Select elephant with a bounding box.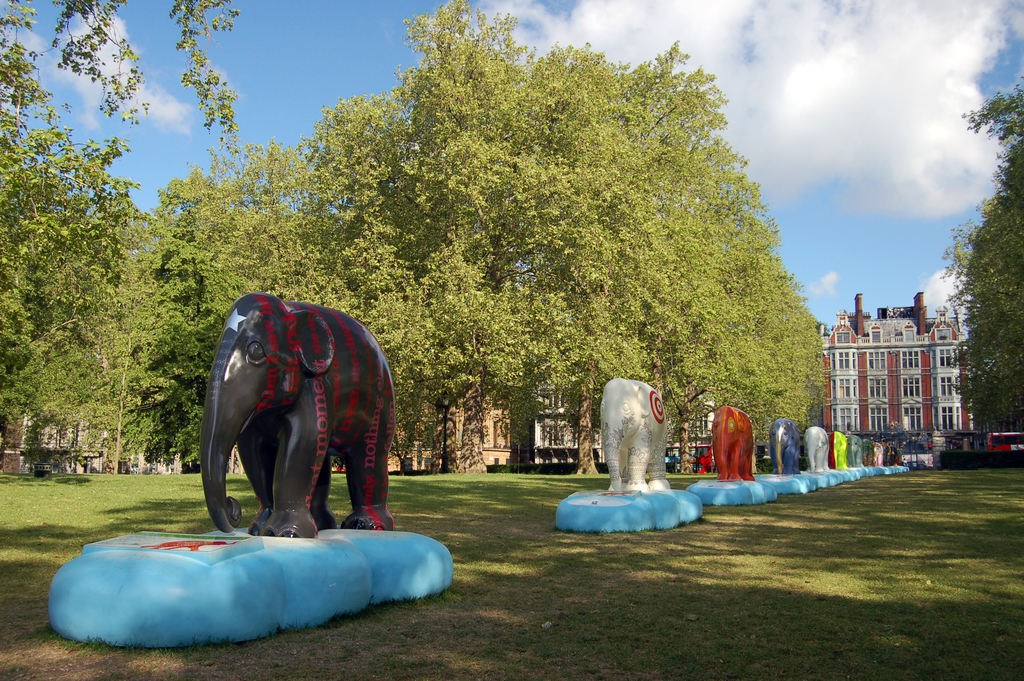
box(834, 432, 849, 468).
